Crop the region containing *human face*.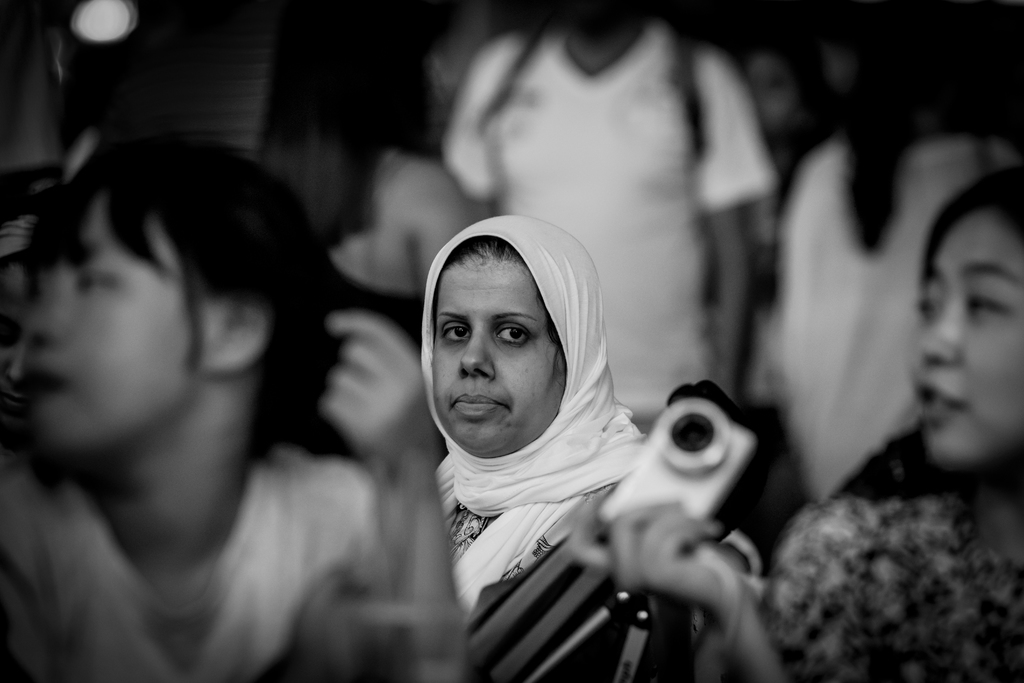
Crop region: l=902, t=207, r=1023, b=471.
